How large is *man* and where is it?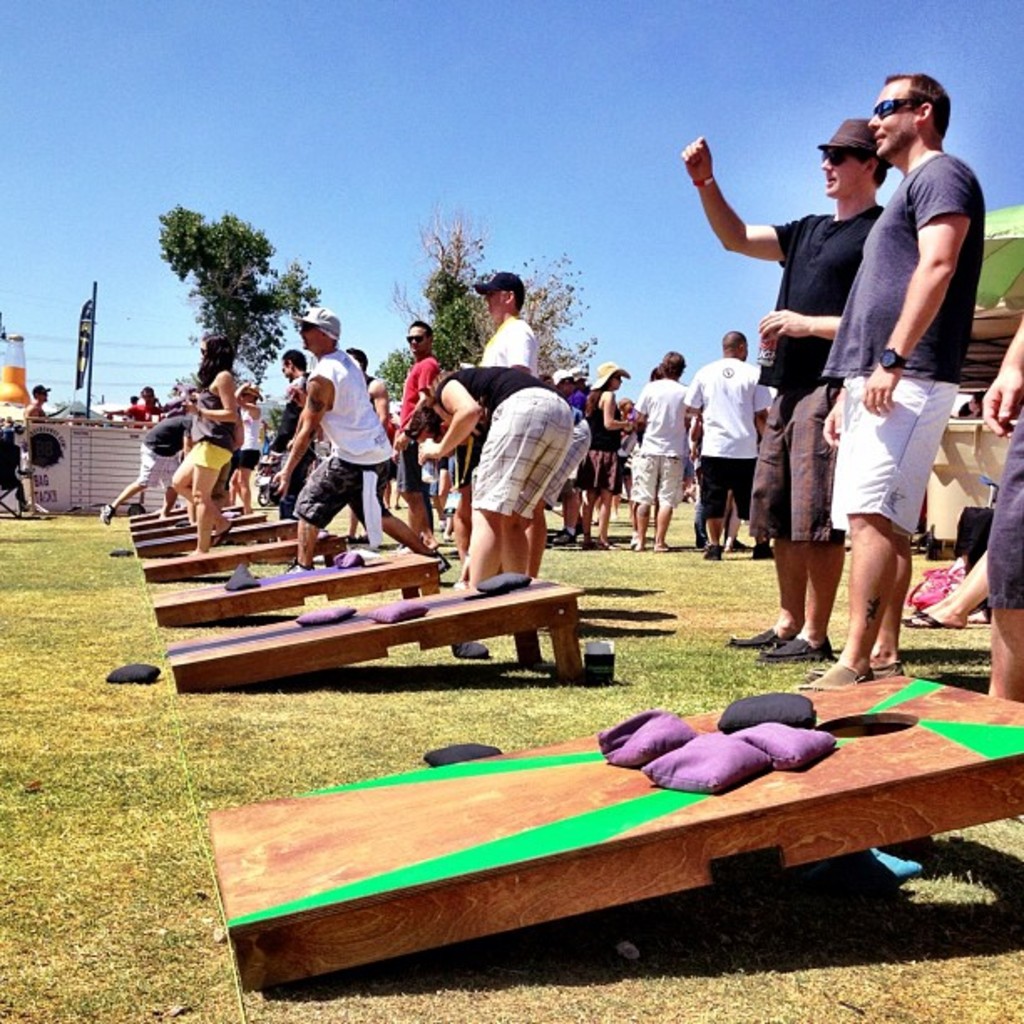
Bounding box: <box>477,269,540,371</box>.
